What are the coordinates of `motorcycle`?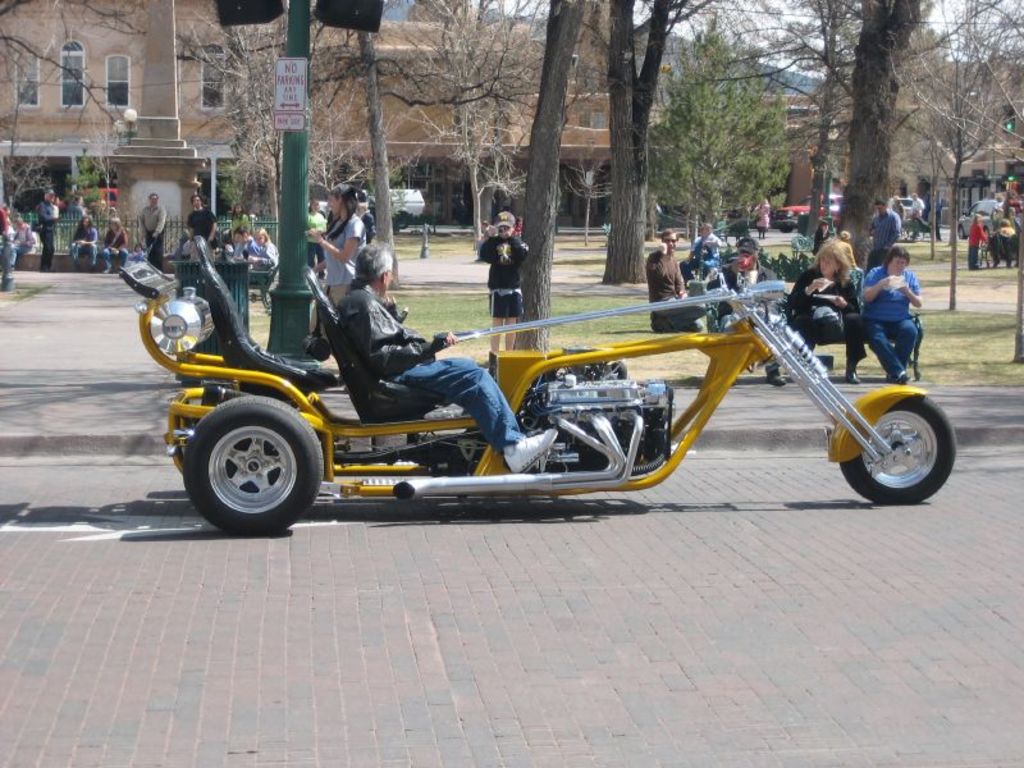
Rect(104, 285, 924, 522).
